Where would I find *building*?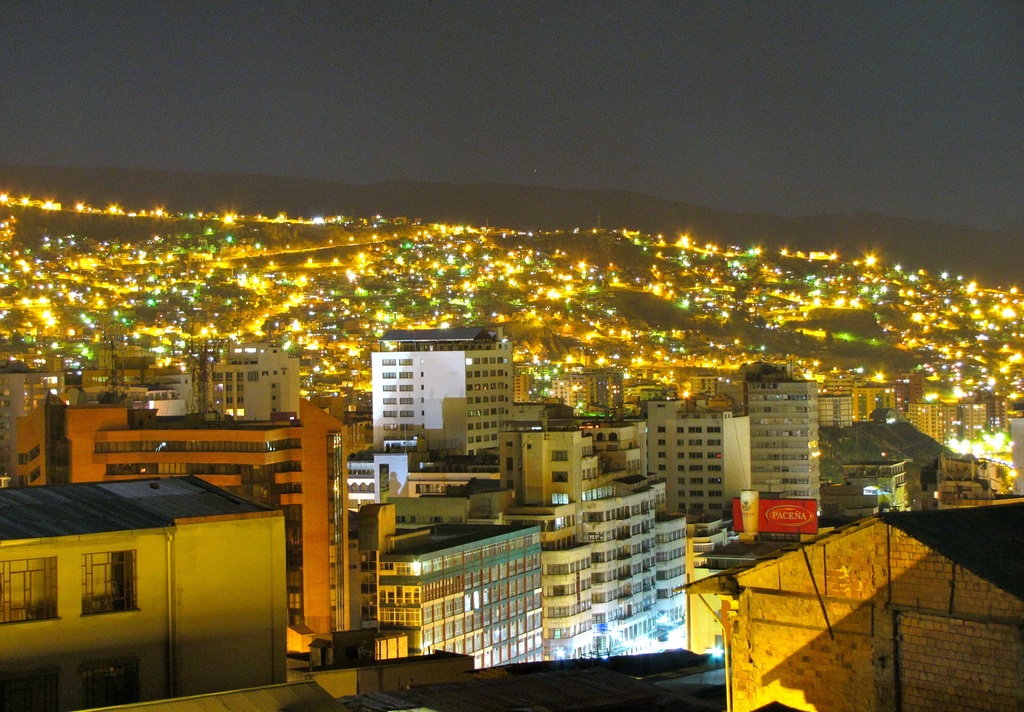
At {"left": 16, "top": 396, "right": 347, "bottom": 642}.
